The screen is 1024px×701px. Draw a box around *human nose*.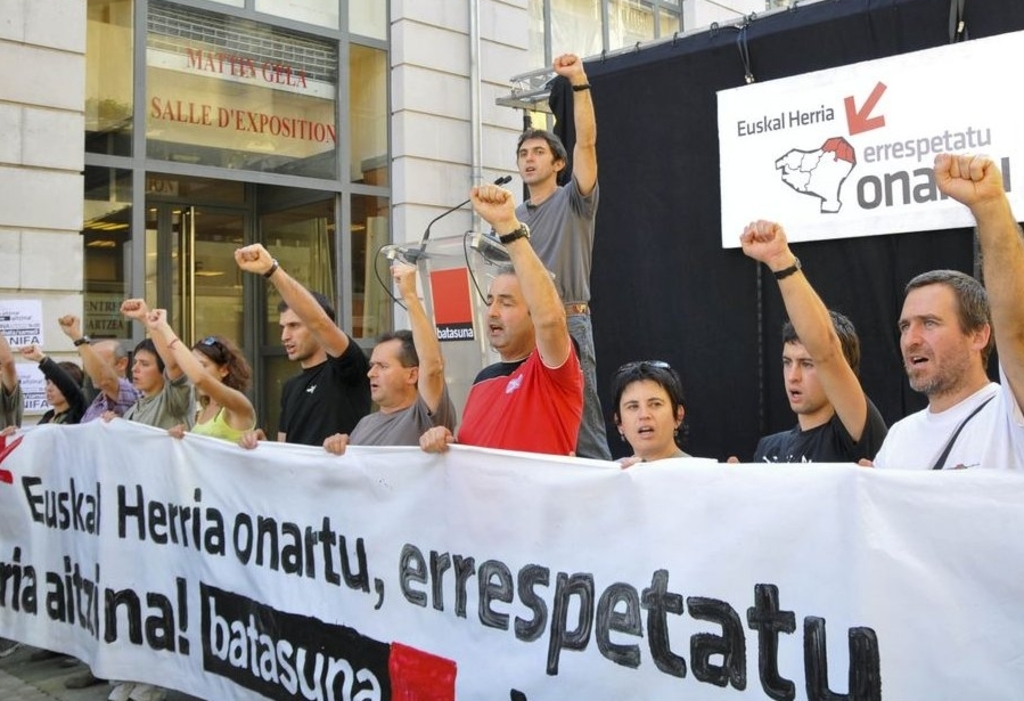
pyautogui.locateOnScreen(524, 152, 534, 164).
